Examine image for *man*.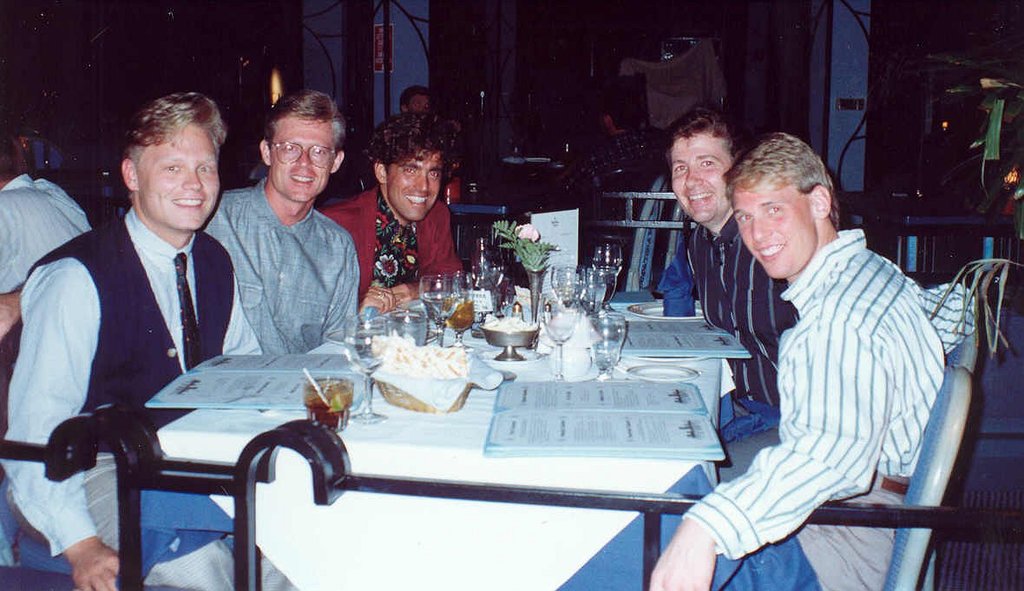
Examination result: [202, 86, 354, 358].
